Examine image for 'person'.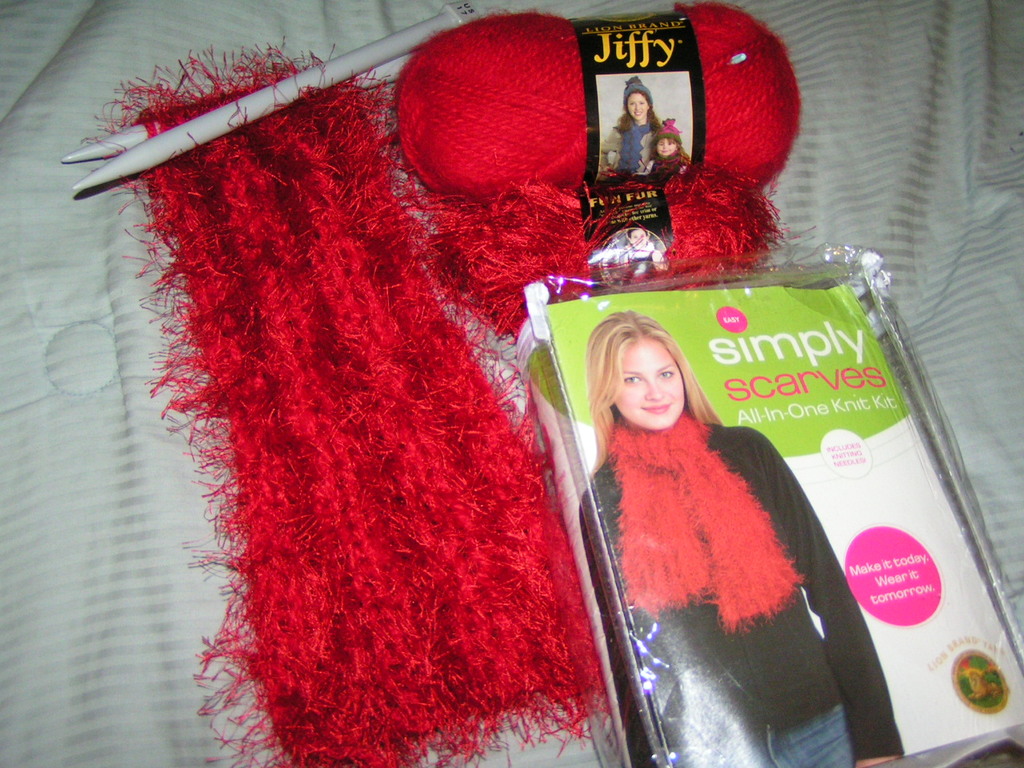
Examination result: crop(575, 310, 903, 767).
